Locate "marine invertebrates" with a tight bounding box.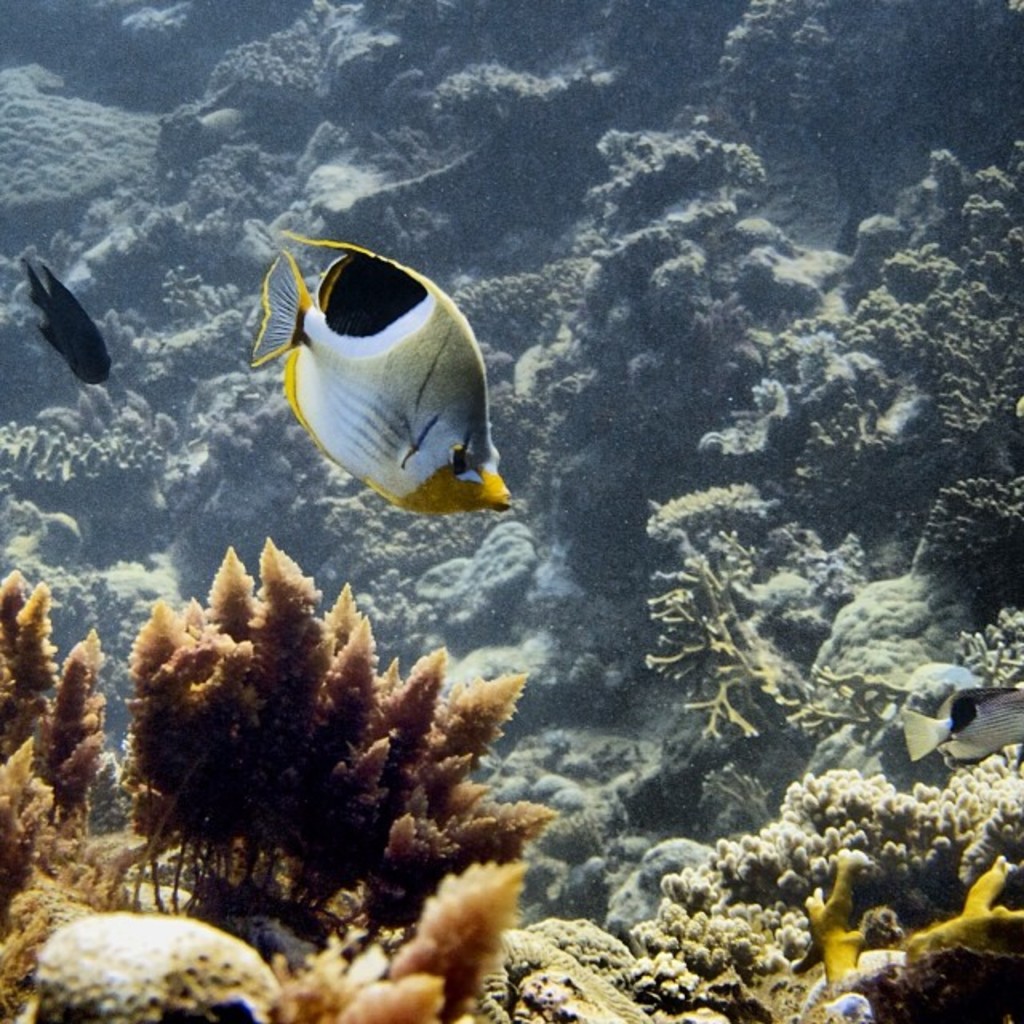
235, 229, 506, 517.
